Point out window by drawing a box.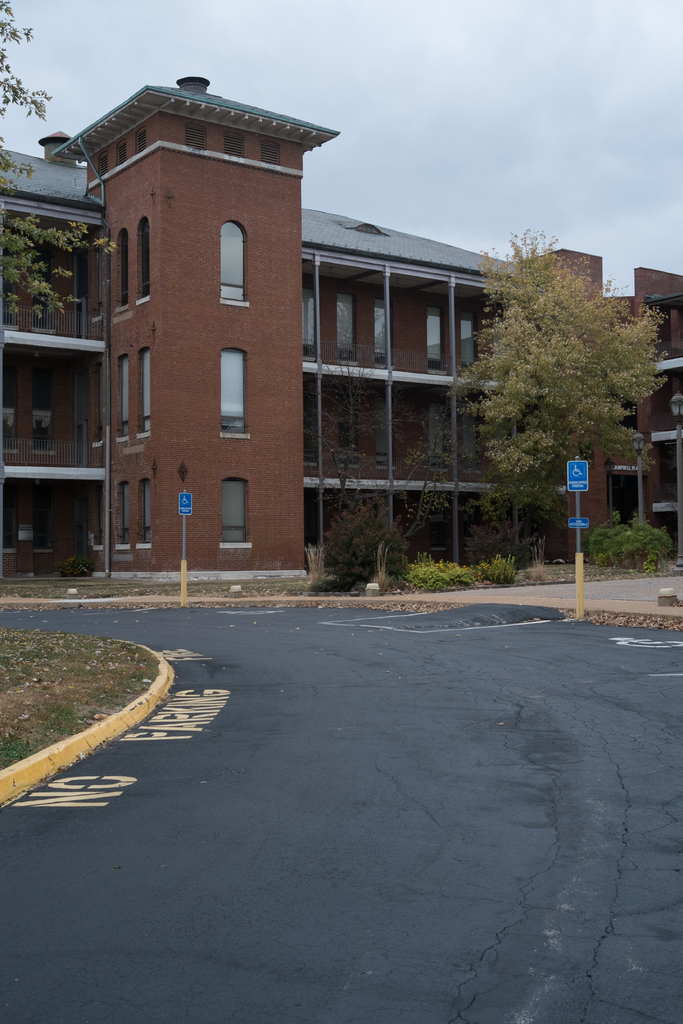
Rect(136, 345, 155, 438).
